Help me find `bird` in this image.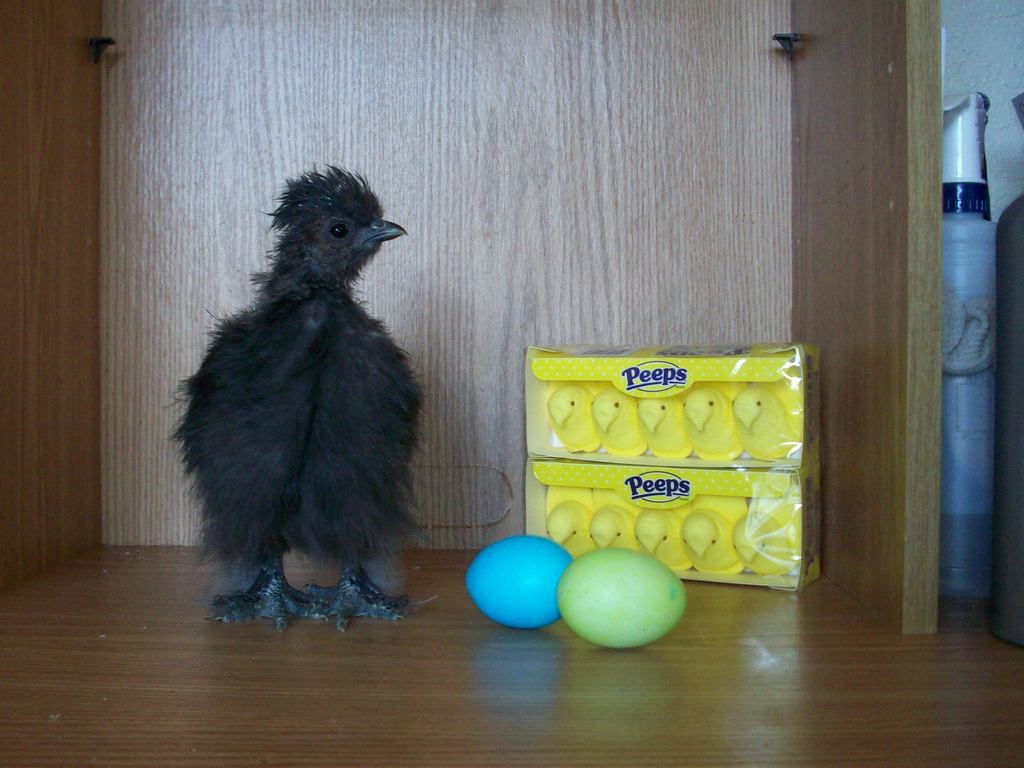
Found it: Rect(636, 504, 695, 574).
